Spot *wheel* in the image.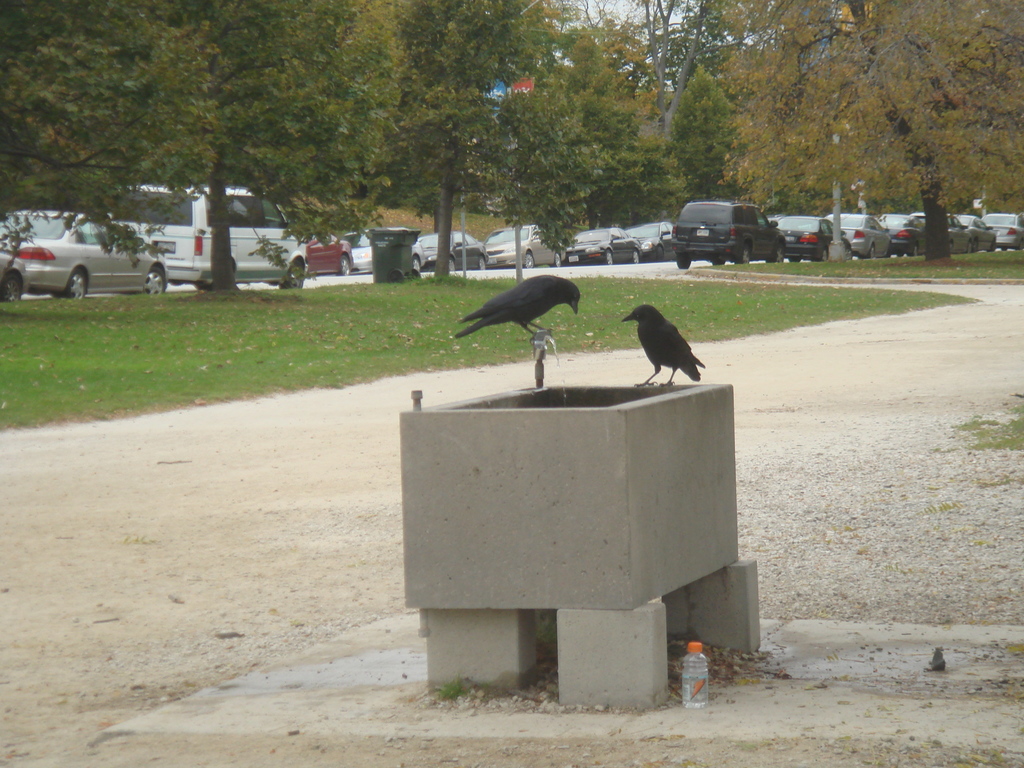
*wheel* found at region(871, 246, 880, 264).
